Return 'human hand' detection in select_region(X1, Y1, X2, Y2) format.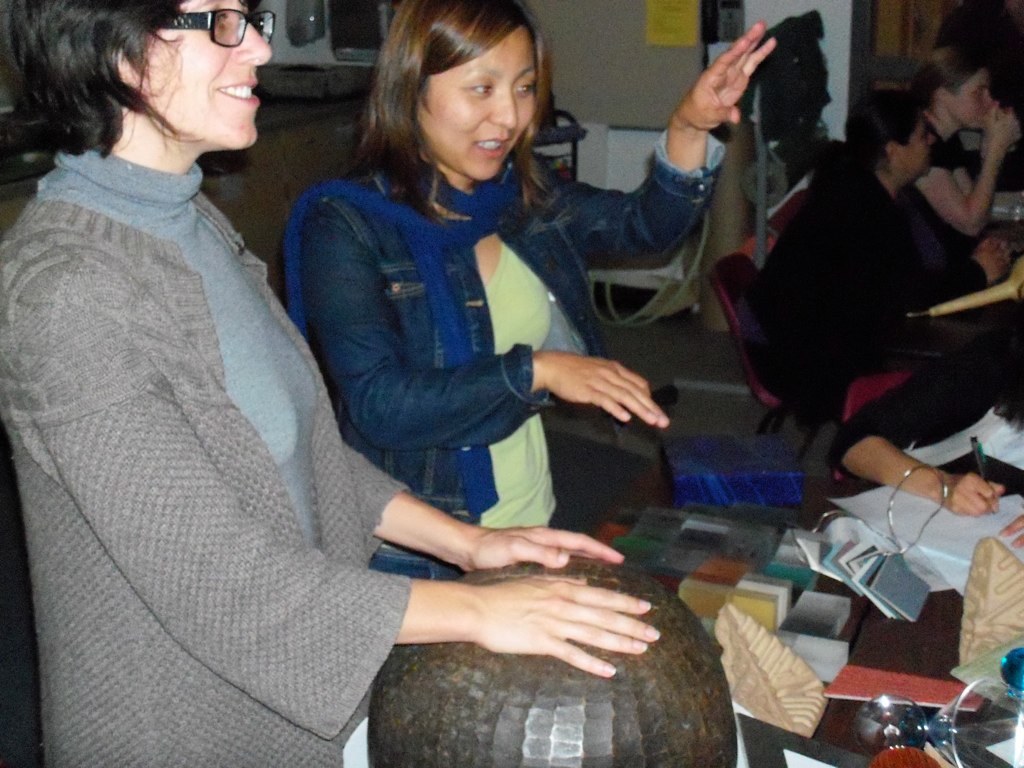
select_region(979, 235, 1009, 246).
